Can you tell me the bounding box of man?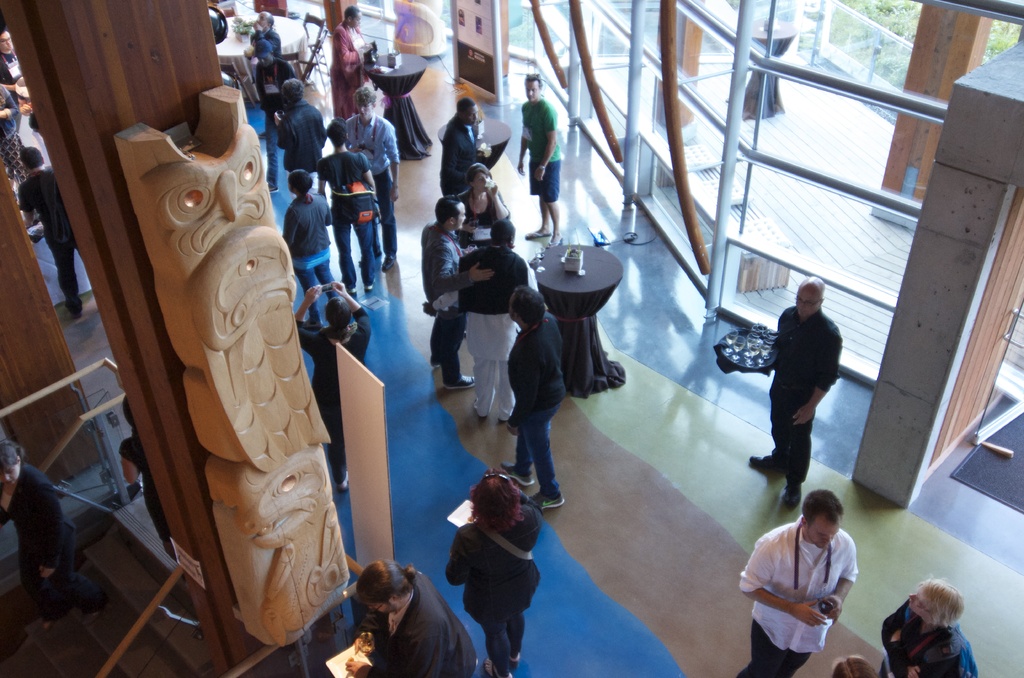
[344, 555, 477, 677].
